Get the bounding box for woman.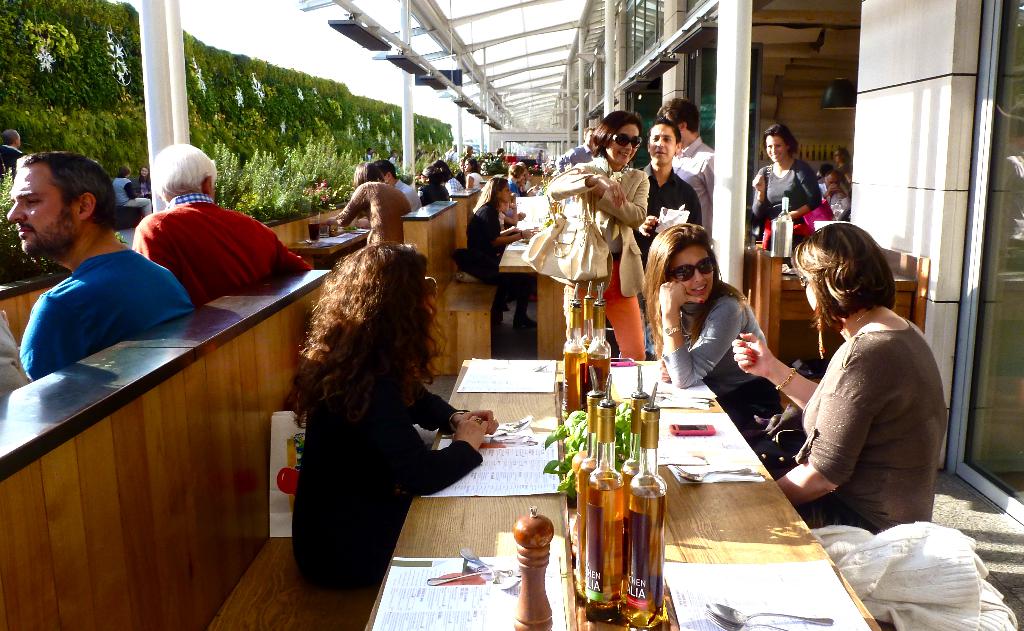
[832, 145, 852, 184].
